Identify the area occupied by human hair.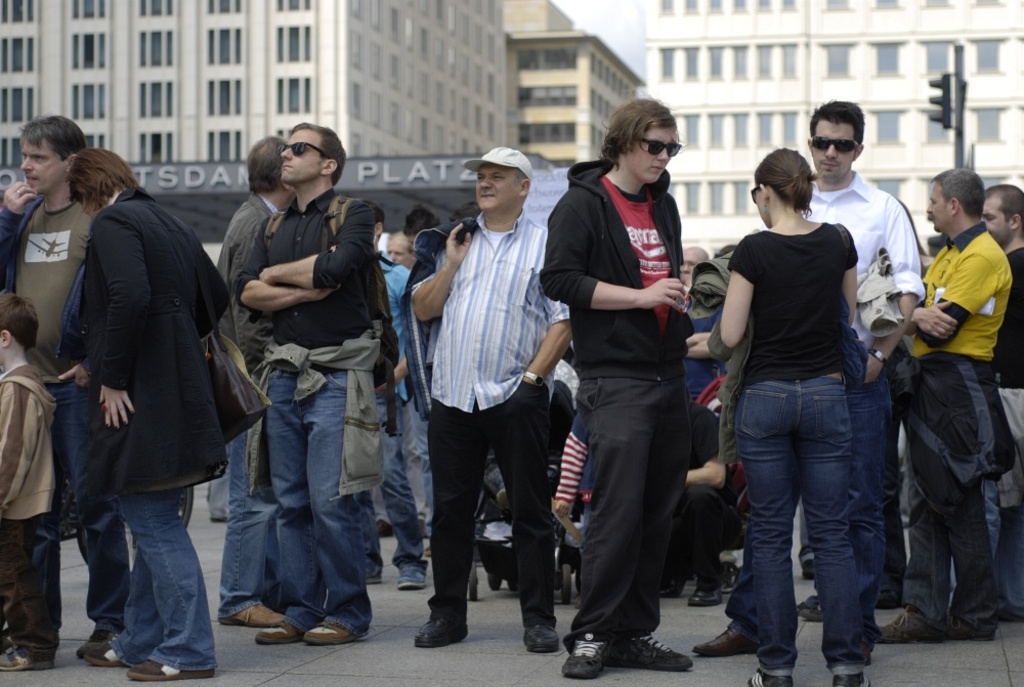
Area: box=[404, 206, 437, 237].
